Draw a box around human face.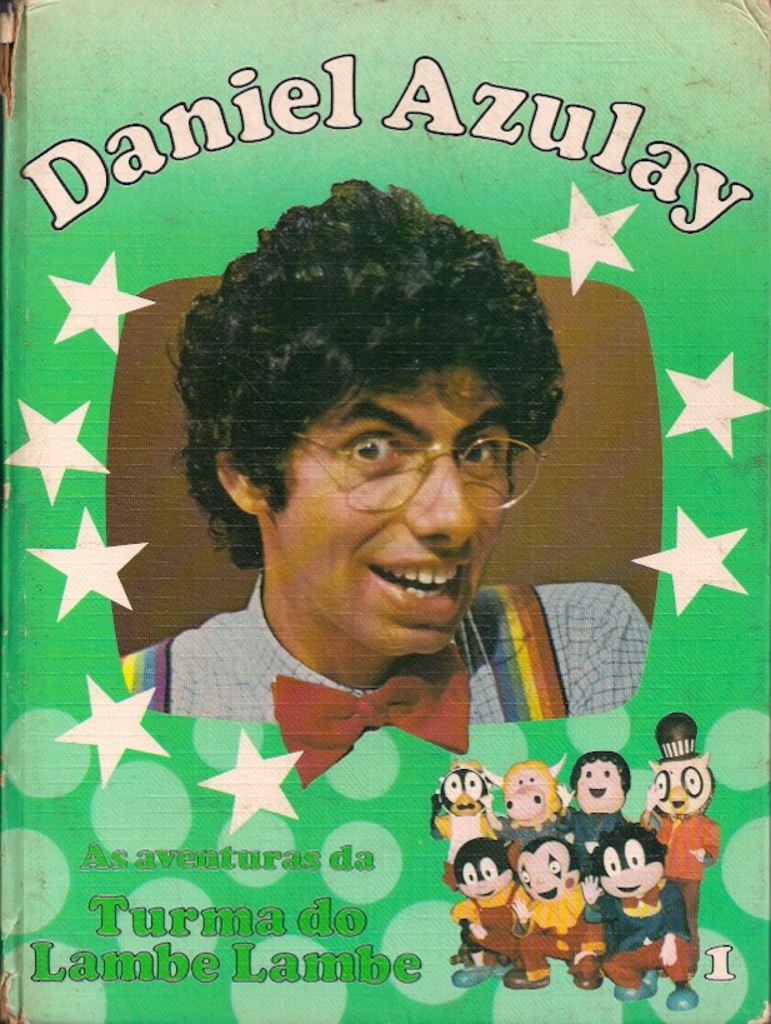
<box>577,759,622,809</box>.
